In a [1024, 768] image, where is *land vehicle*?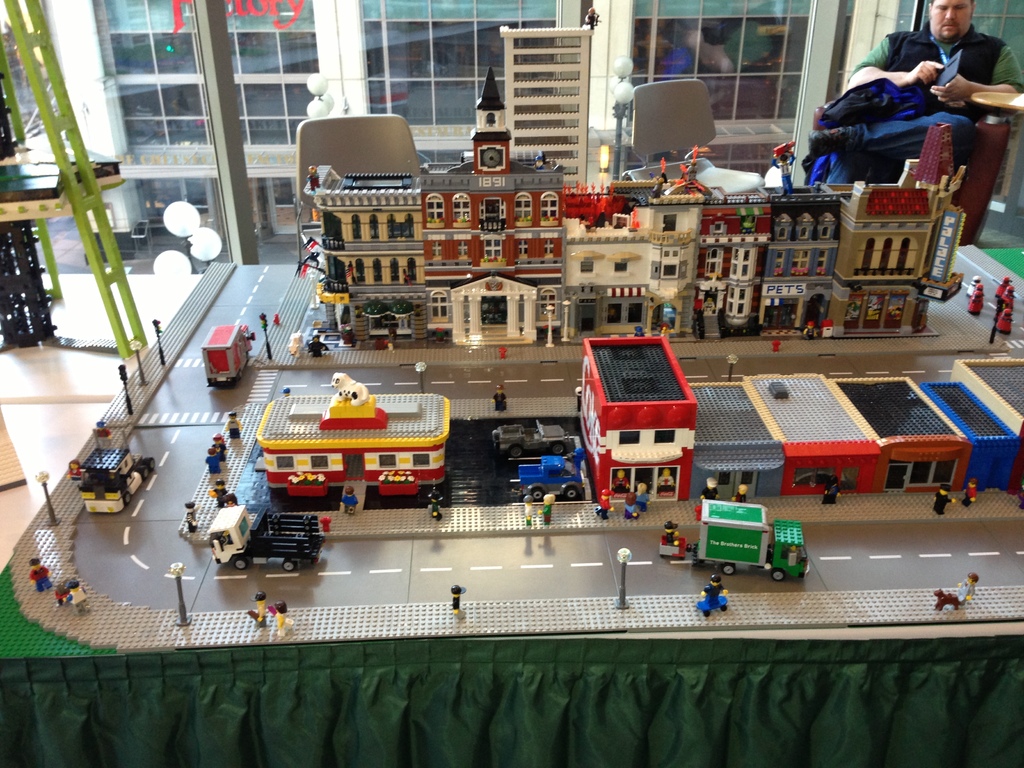
492,420,571,460.
